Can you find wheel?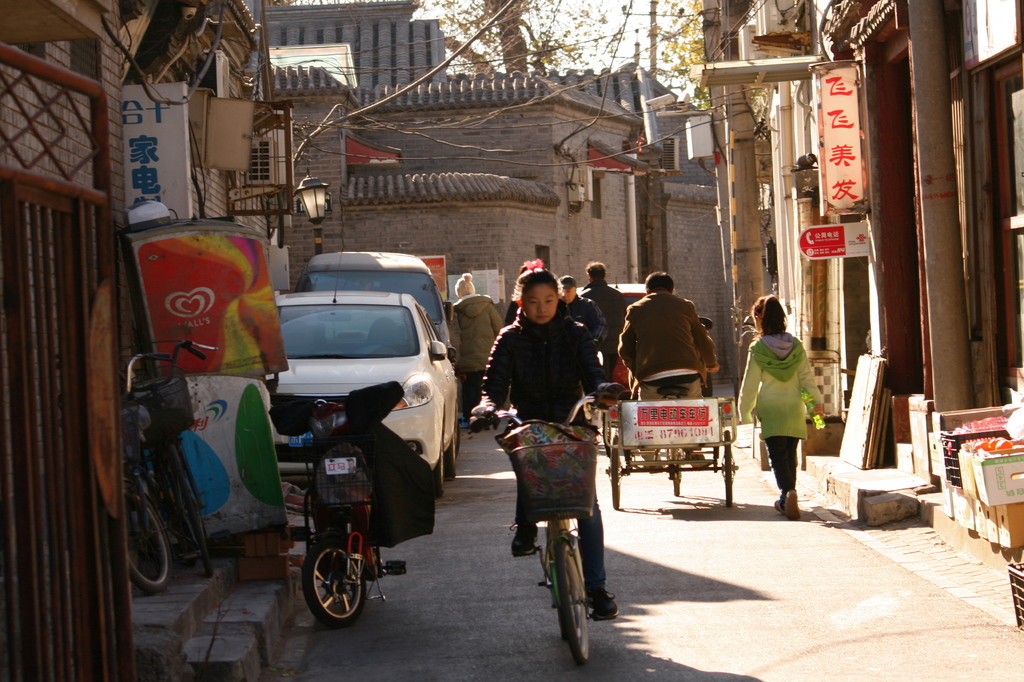
Yes, bounding box: Rect(301, 541, 366, 633).
